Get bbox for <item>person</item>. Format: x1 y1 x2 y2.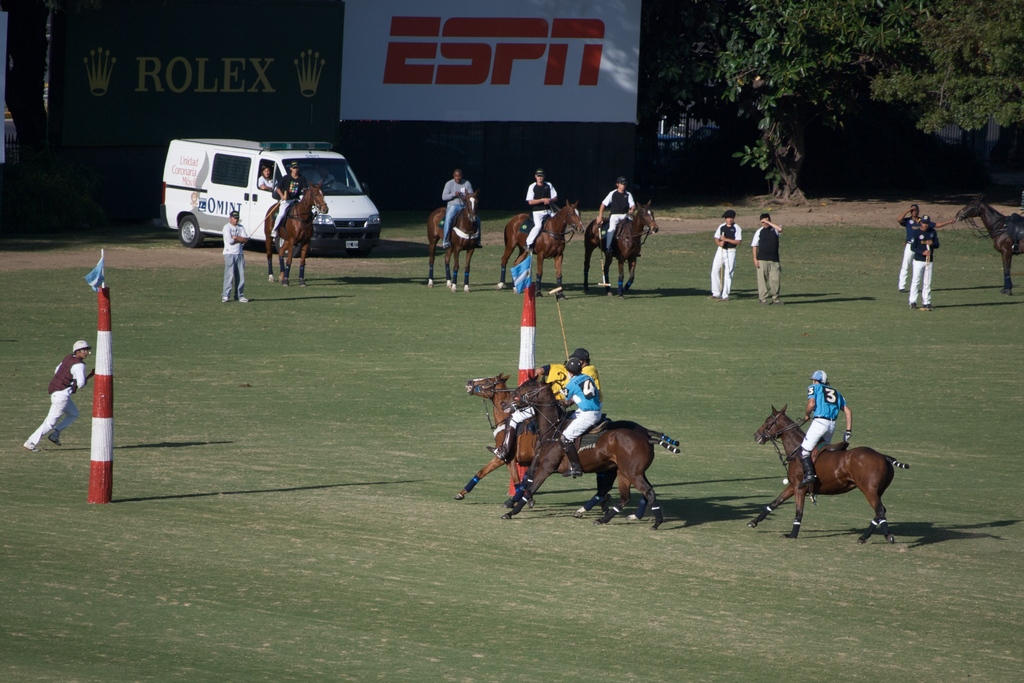
24 339 92 447.
